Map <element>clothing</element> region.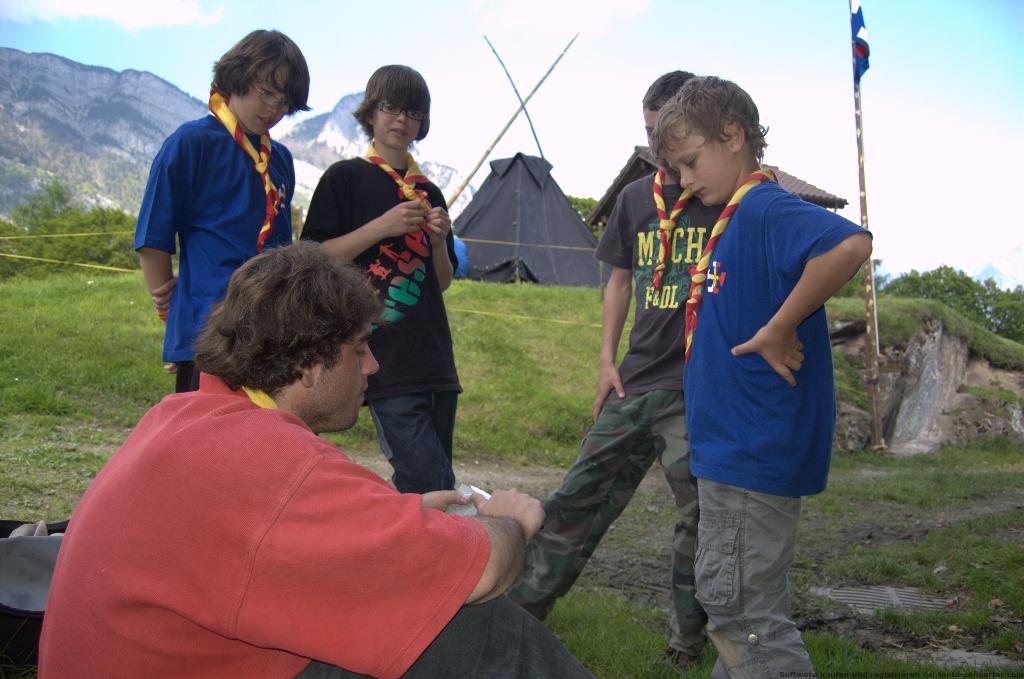
Mapped to detection(303, 157, 460, 493).
